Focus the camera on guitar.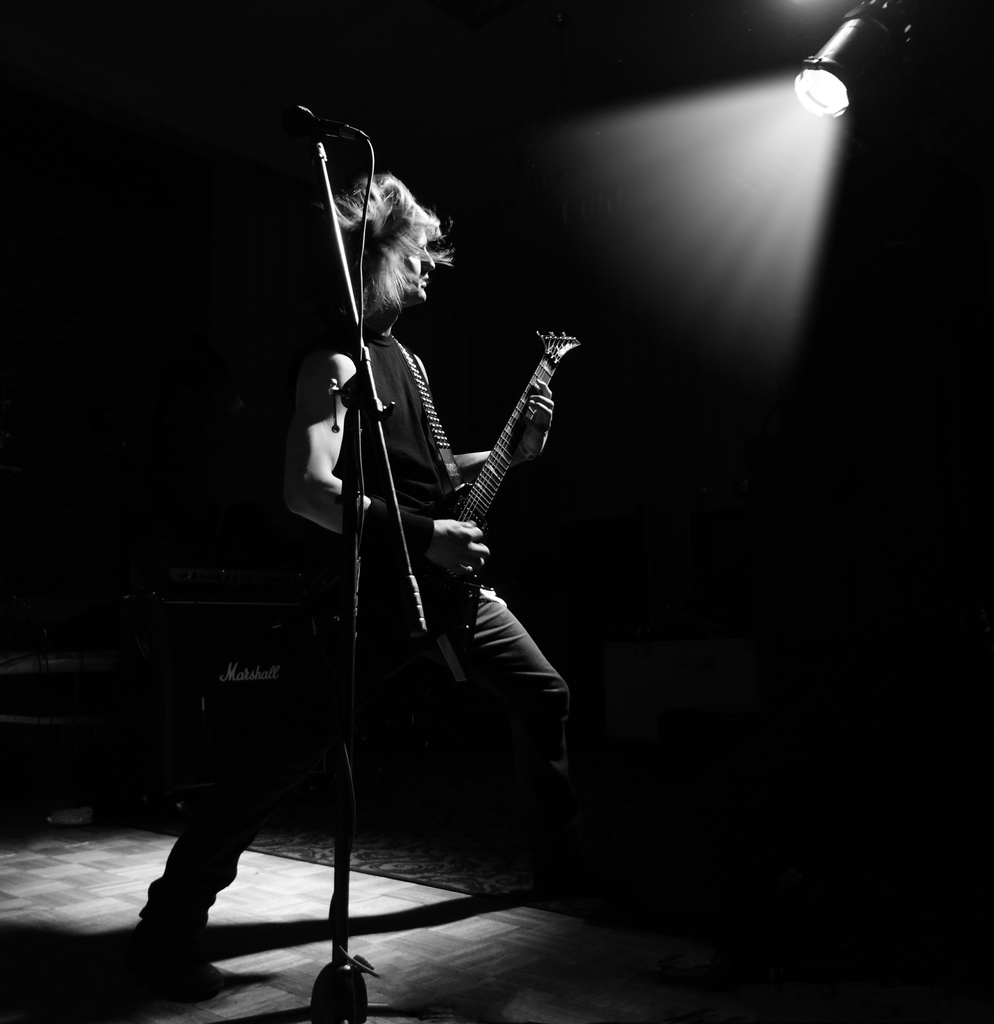
Focus region: bbox=[413, 328, 584, 680].
